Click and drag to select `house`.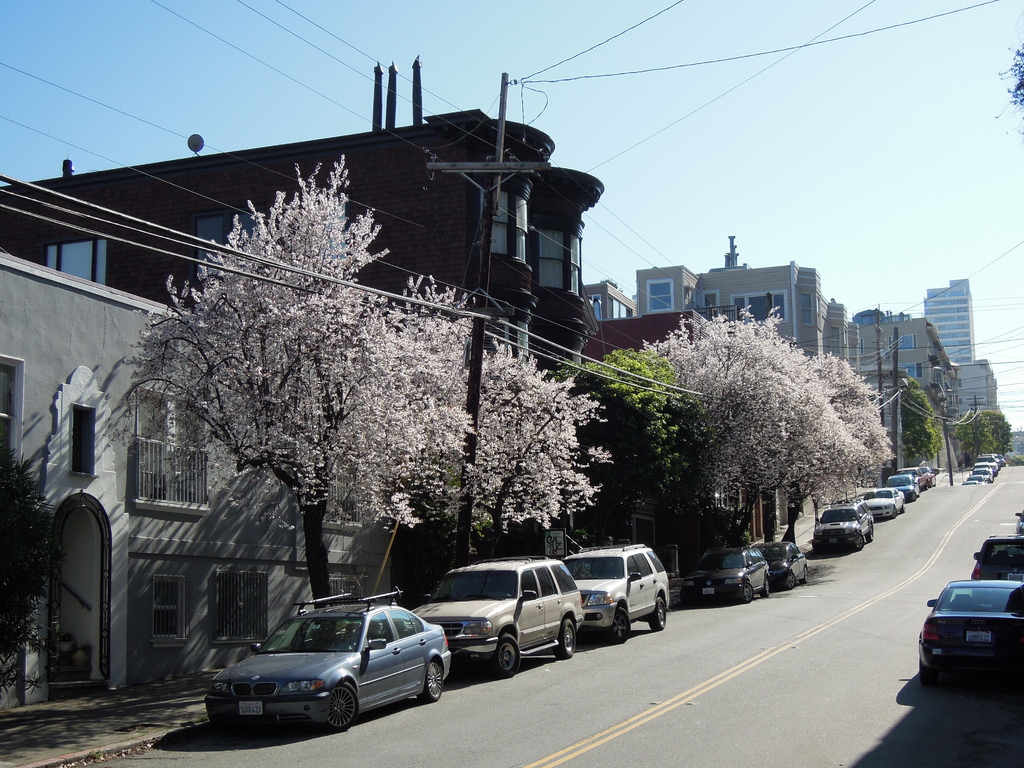
Selection: crop(6, 61, 600, 372).
